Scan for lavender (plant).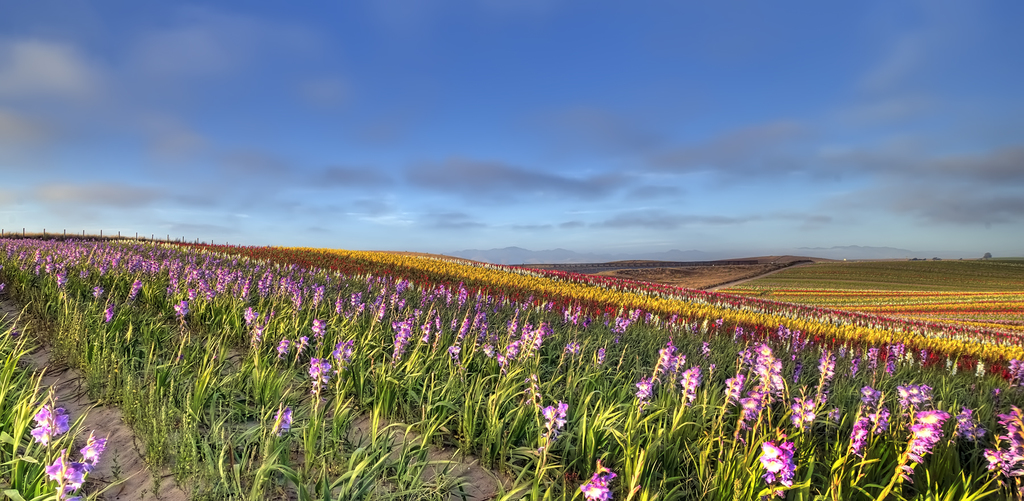
Scan result: <box>279,328,292,354</box>.
